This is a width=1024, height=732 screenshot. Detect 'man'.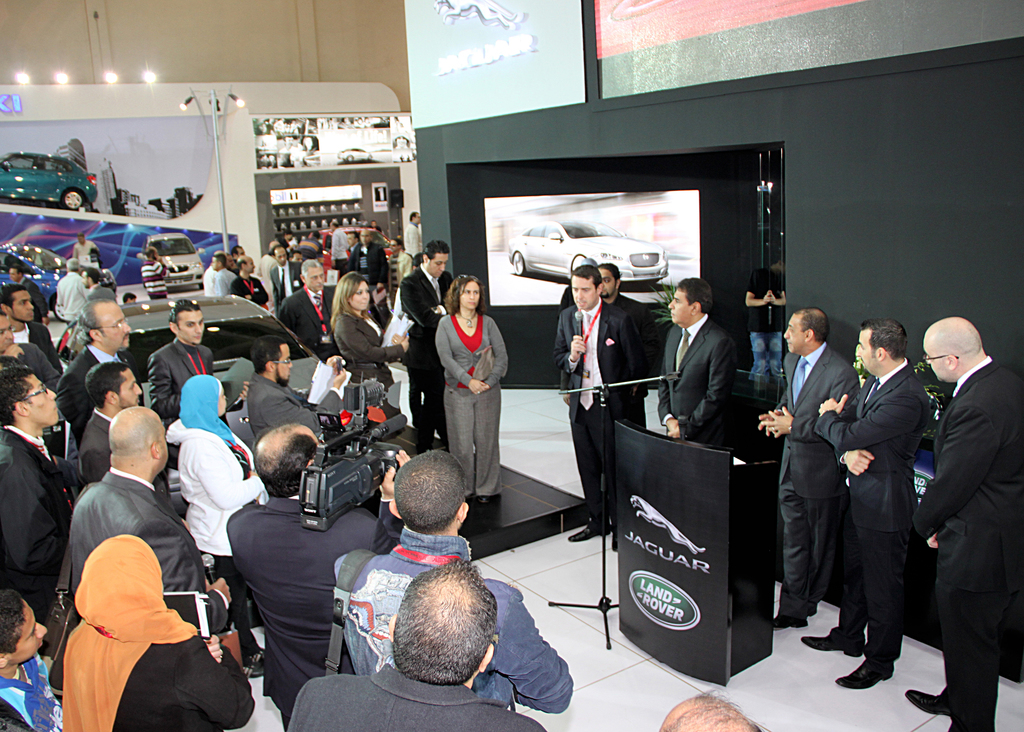
left=750, top=304, right=865, bottom=631.
